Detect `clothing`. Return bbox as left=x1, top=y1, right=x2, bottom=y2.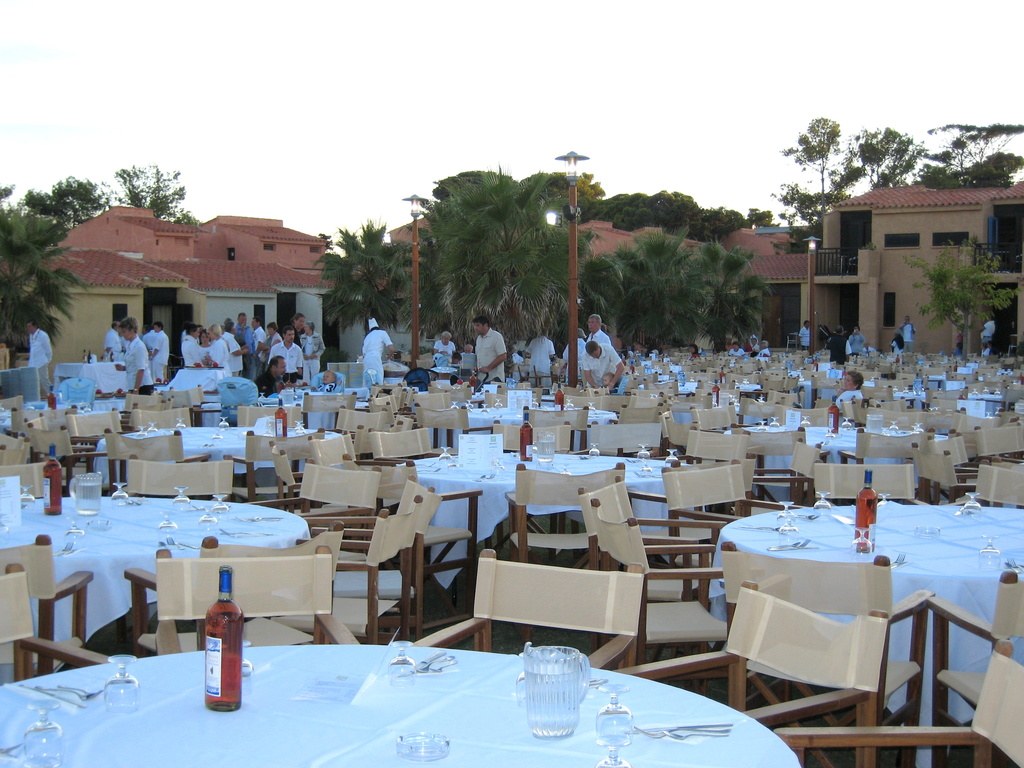
left=120, top=332, right=156, bottom=397.
